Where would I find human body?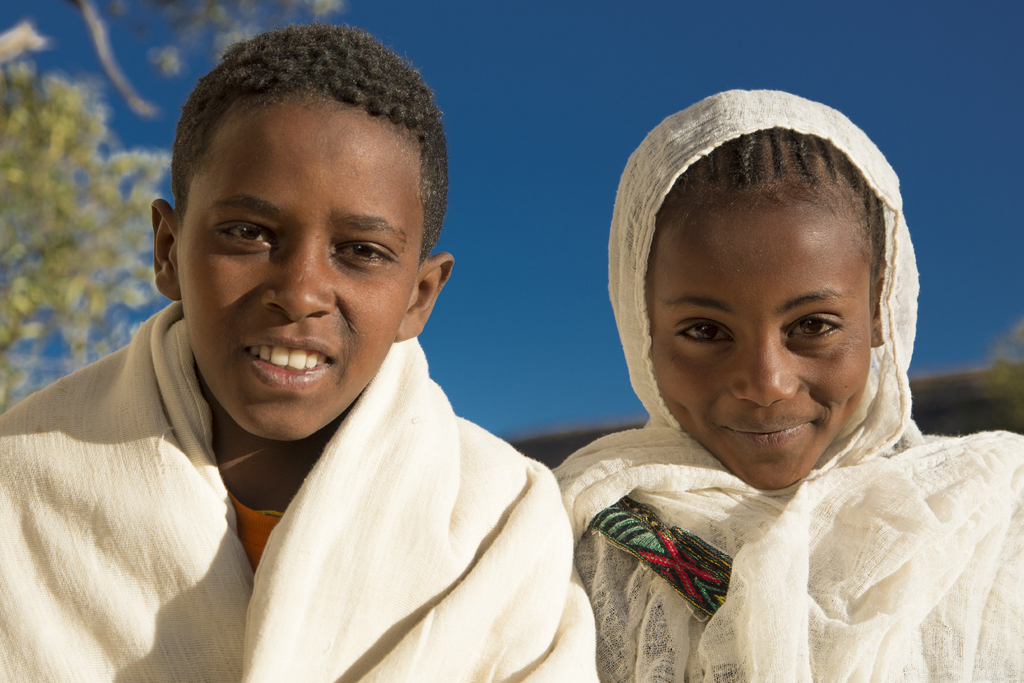
At 46/81/596/661.
